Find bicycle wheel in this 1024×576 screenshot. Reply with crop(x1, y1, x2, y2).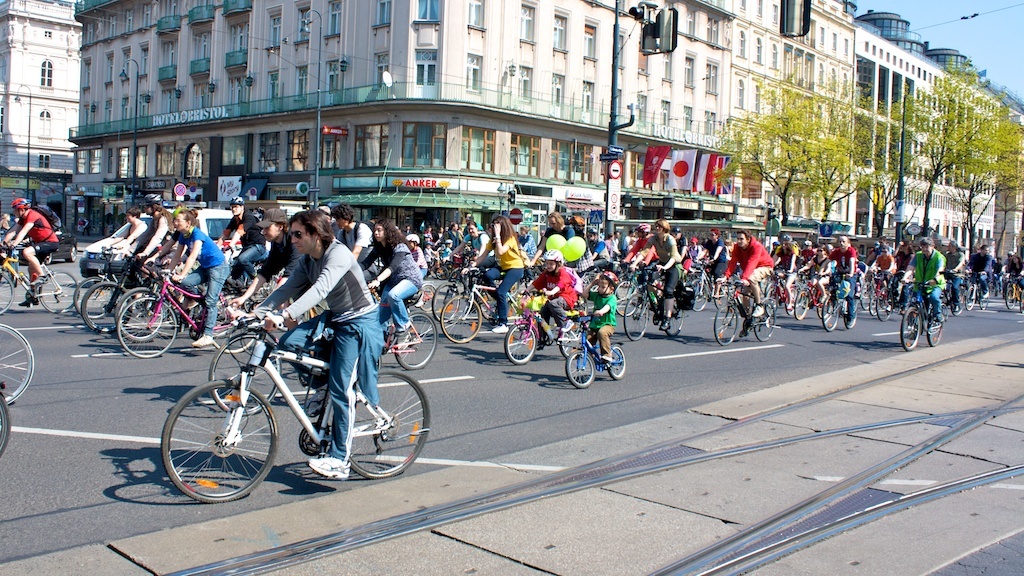
crop(395, 311, 438, 368).
